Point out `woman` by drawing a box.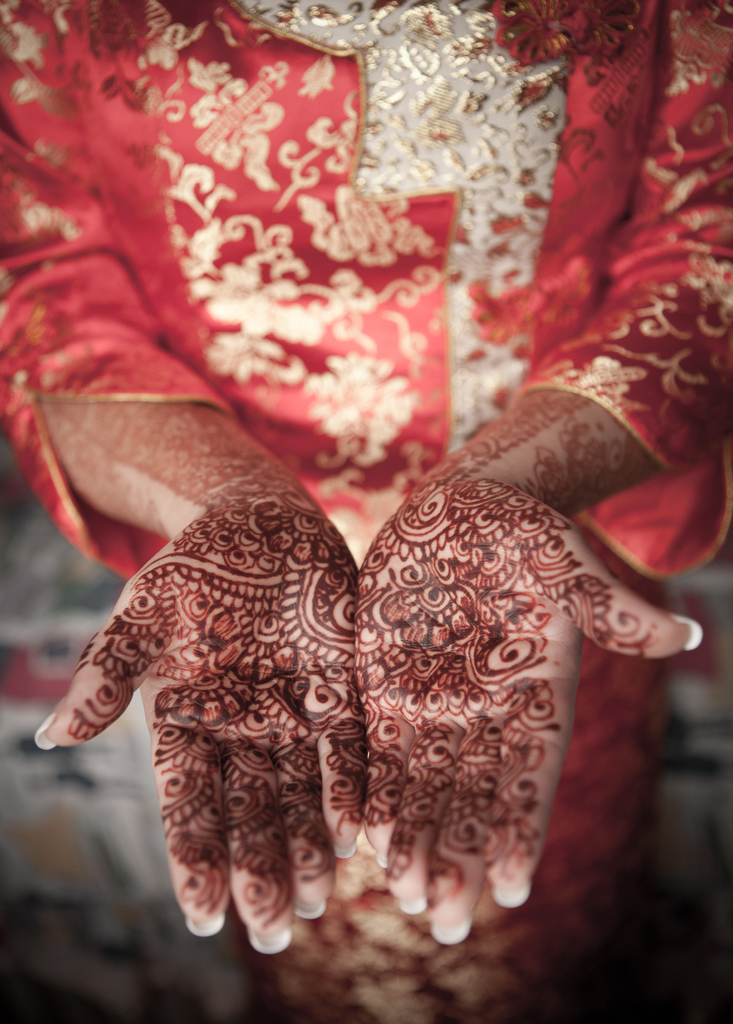
{"left": 0, "top": 0, "right": 732, "bottom": 1023}.
